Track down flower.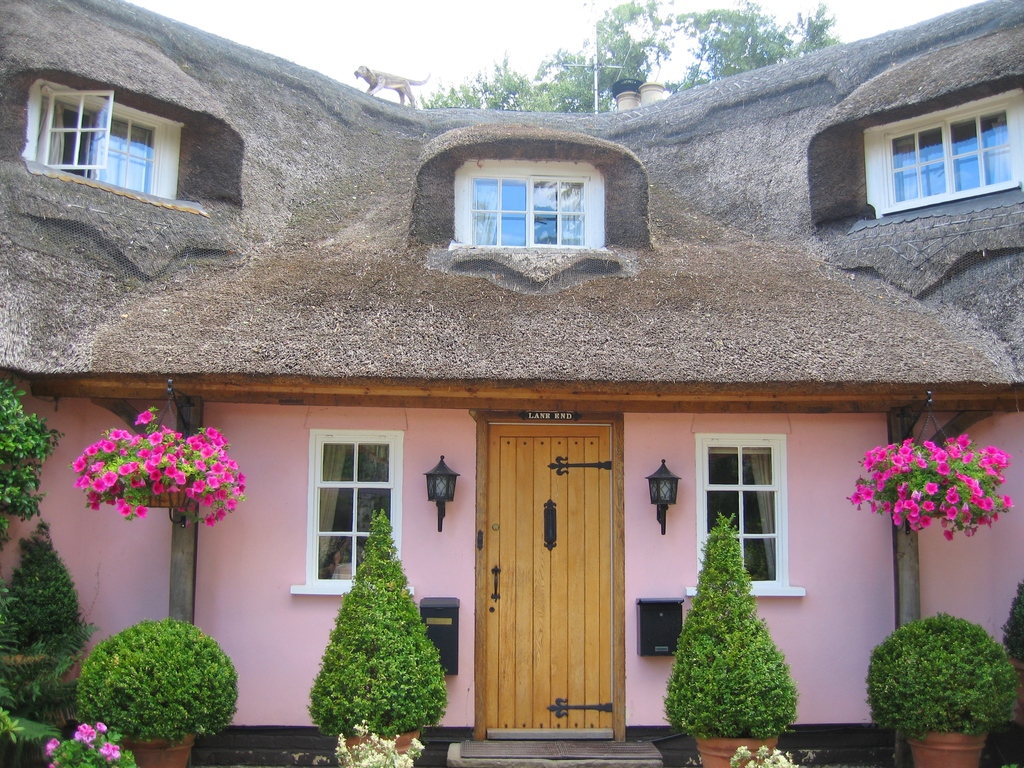
Tracked to bbox=[91, 729, 98, 739].
